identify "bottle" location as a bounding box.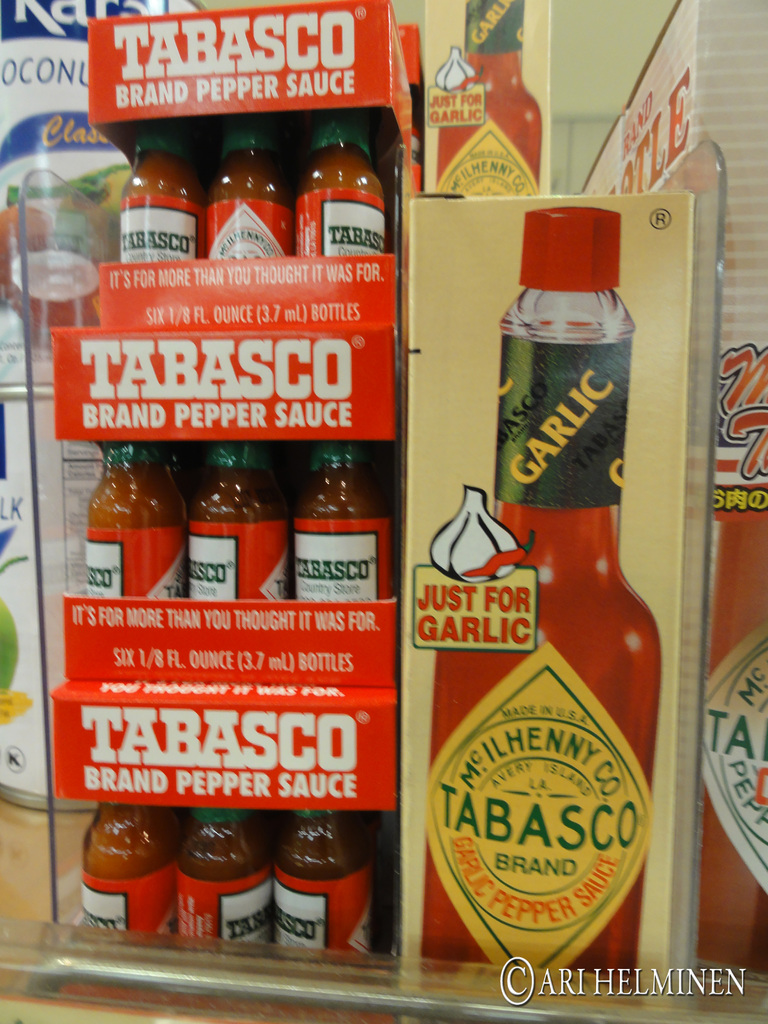
<bbox>287, 444, 394, 603</bbox>.
